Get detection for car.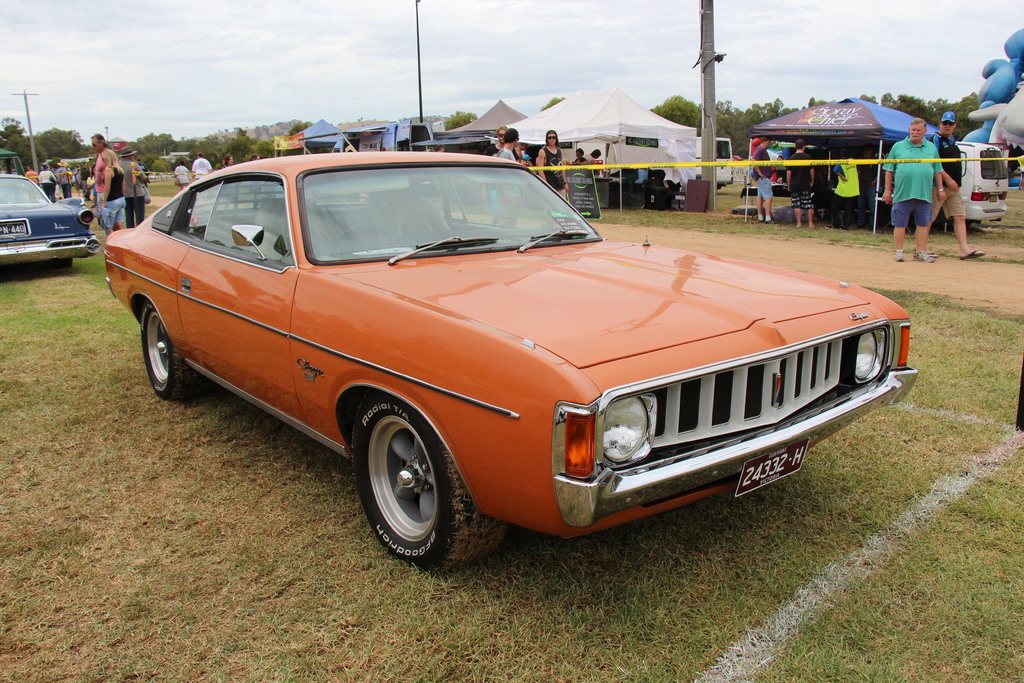
Detection: detection(0, 174, 101, 279).
